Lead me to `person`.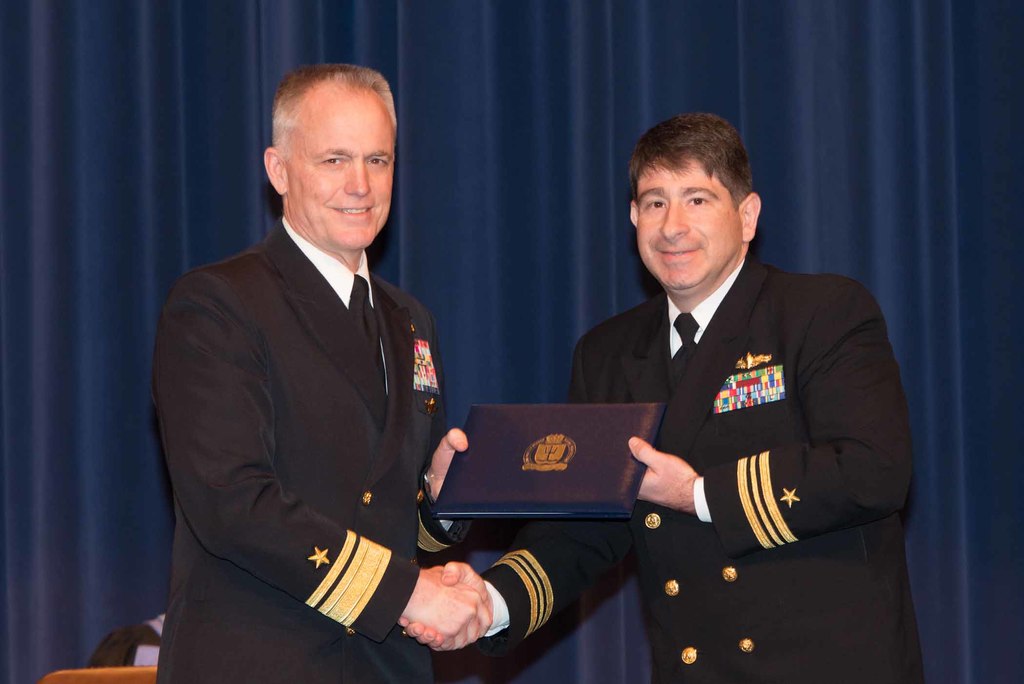
Lead to x1=154, y1=58, x2=499, y2=683.
